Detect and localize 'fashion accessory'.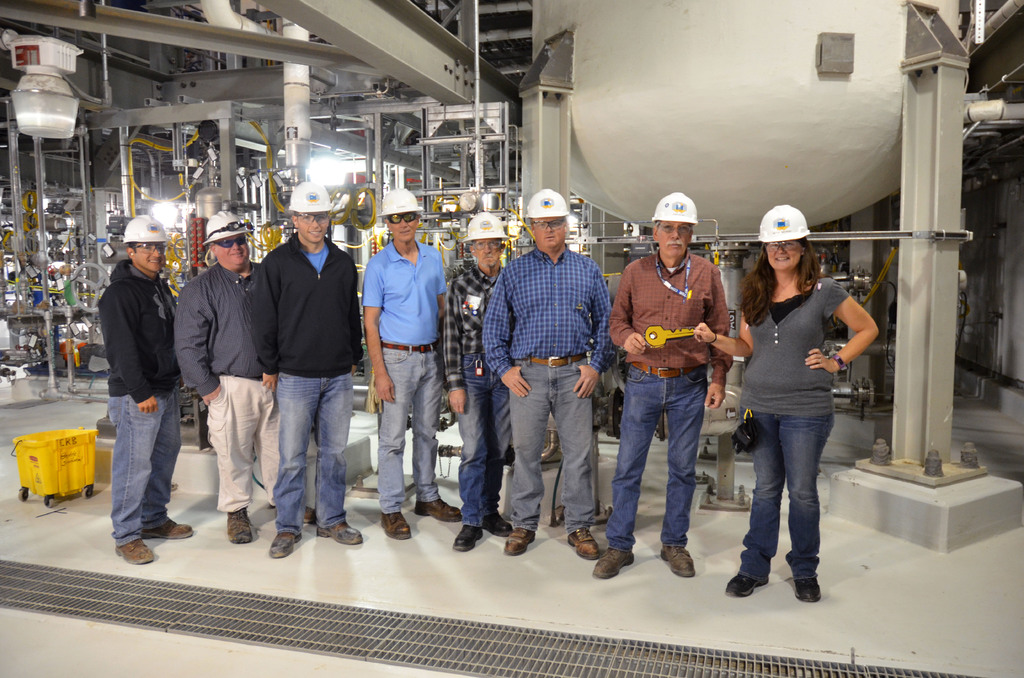
Localized at bbox(269, 531, 300, 557).
